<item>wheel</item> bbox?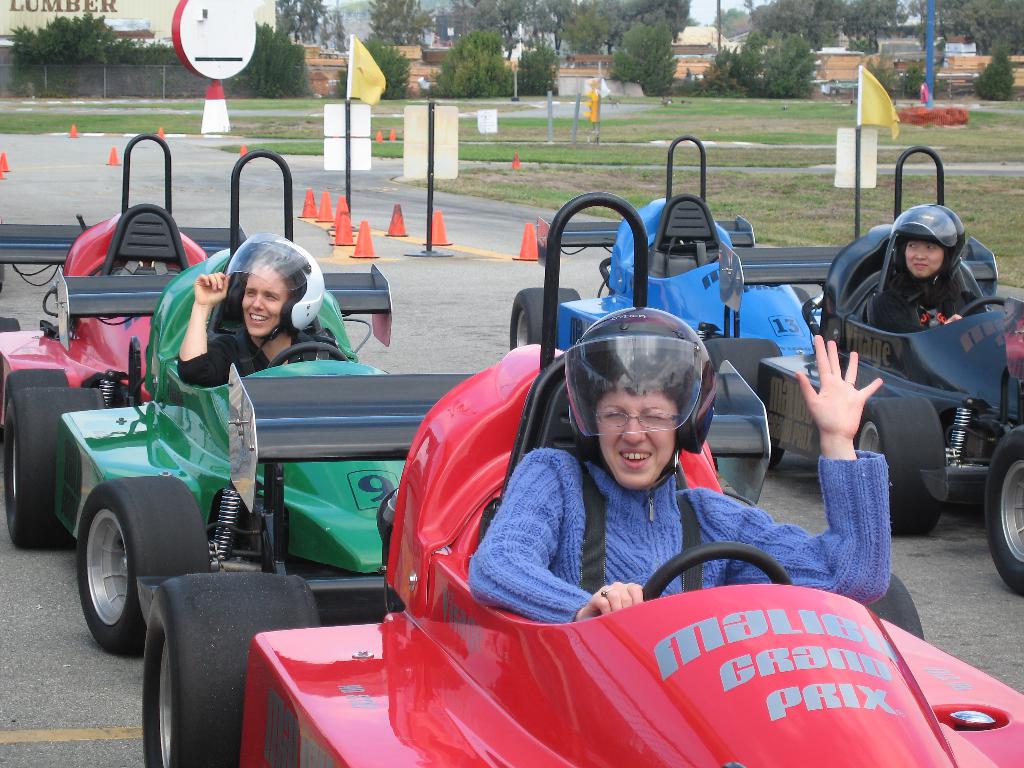
<bbox>2, 369, 67, 400</bbox>
